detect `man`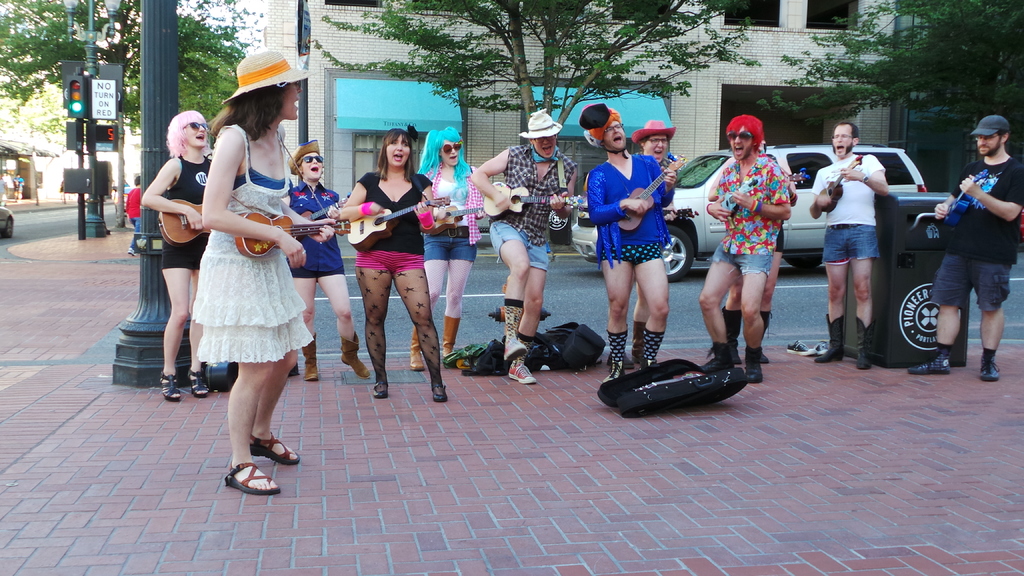
x1=633 y1=120 x2=687 y2=368
